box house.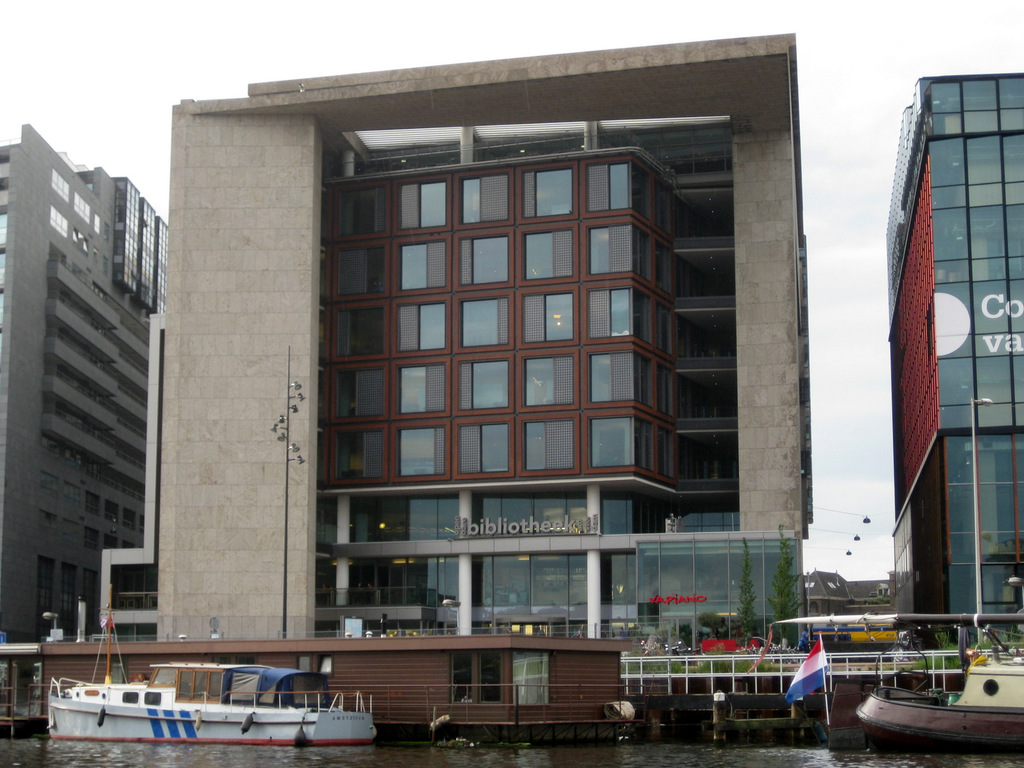
left=0, top=121, right=164, bottom=644.
